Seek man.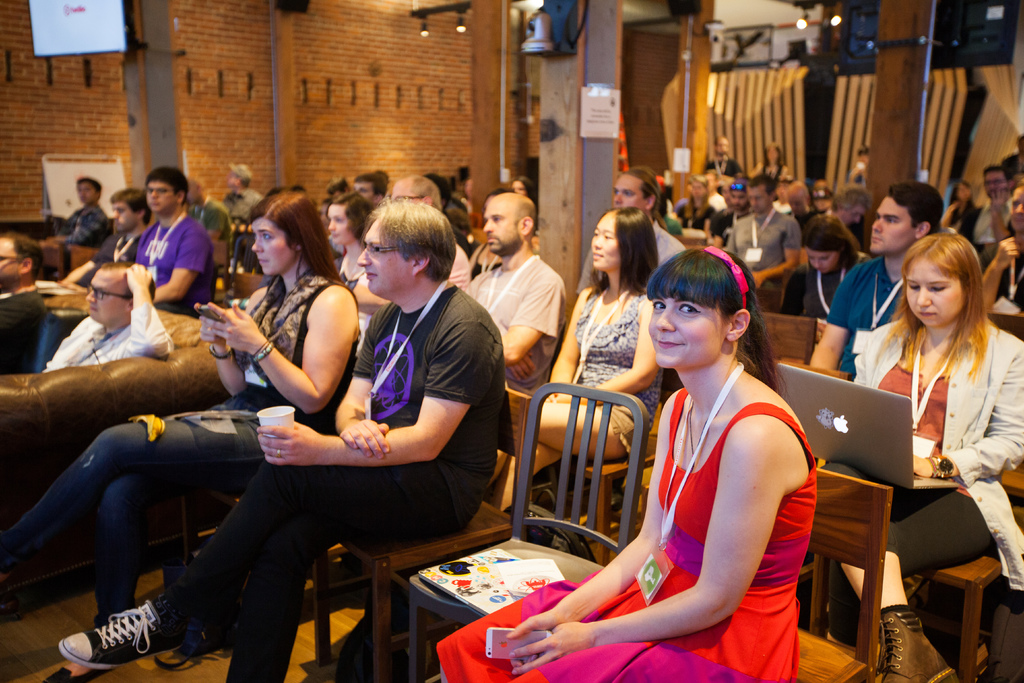
locate(31, 250, 467, 670).
